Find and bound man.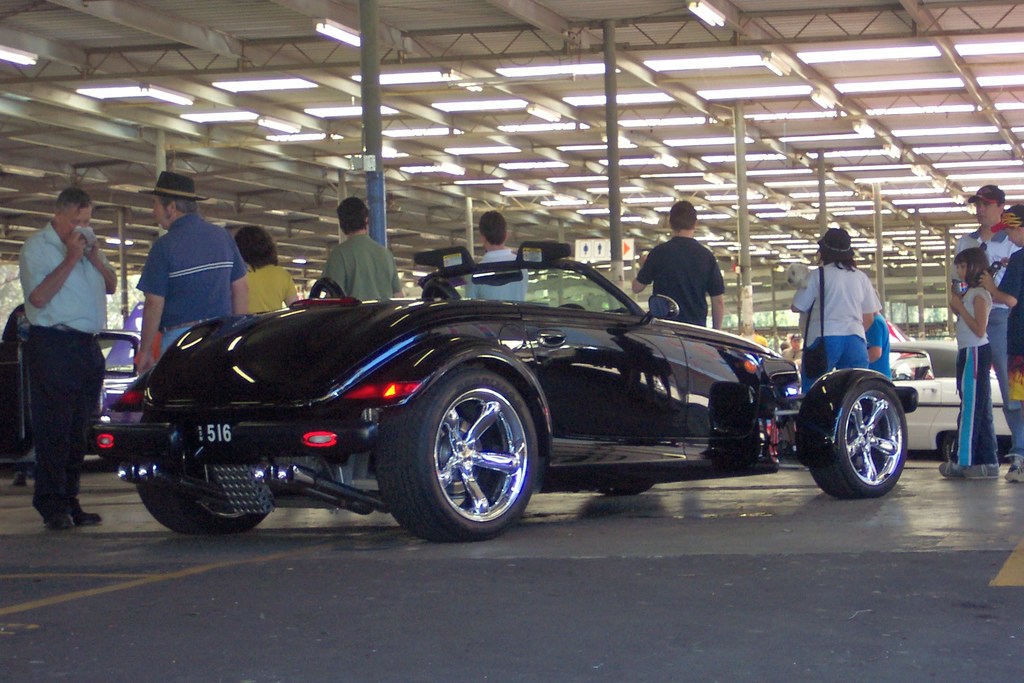
Bound: rect(950, 184, 1023, 483).
